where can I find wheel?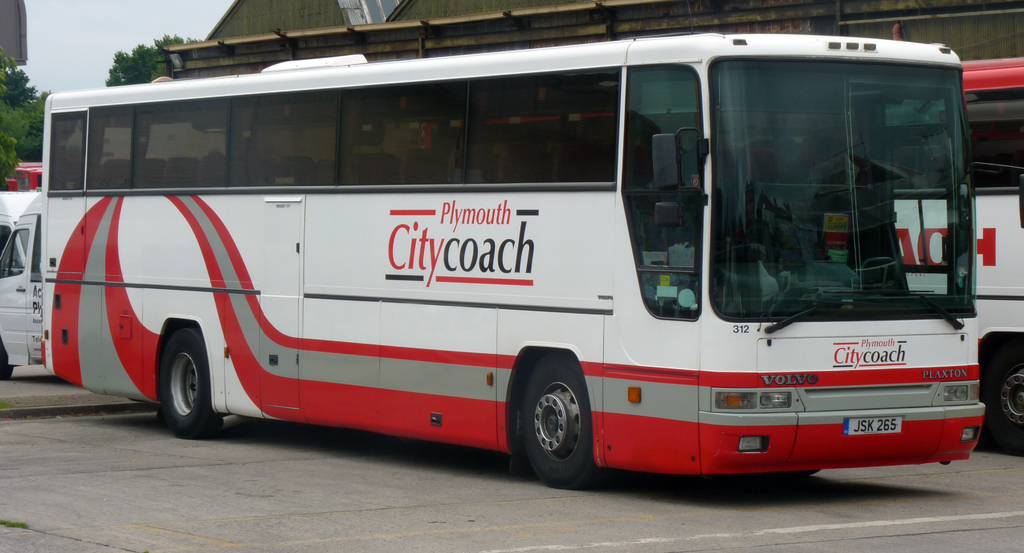
You can find it at (x1=724, y1=244, x2=767, y2=270).
